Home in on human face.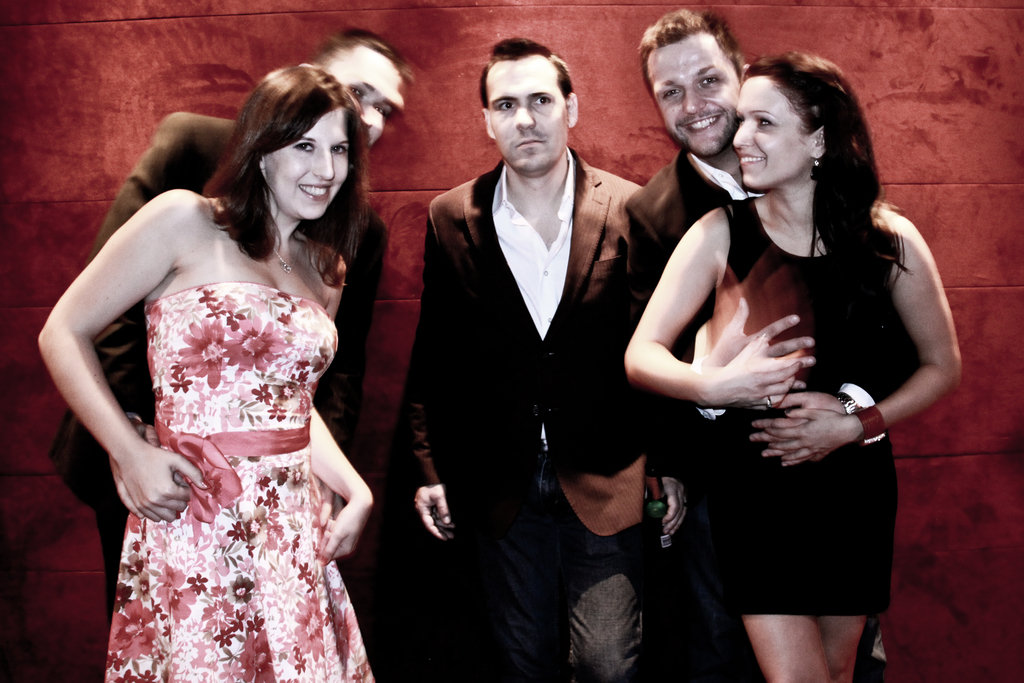
Homed in at Rect(479, 51, 571, 176).
